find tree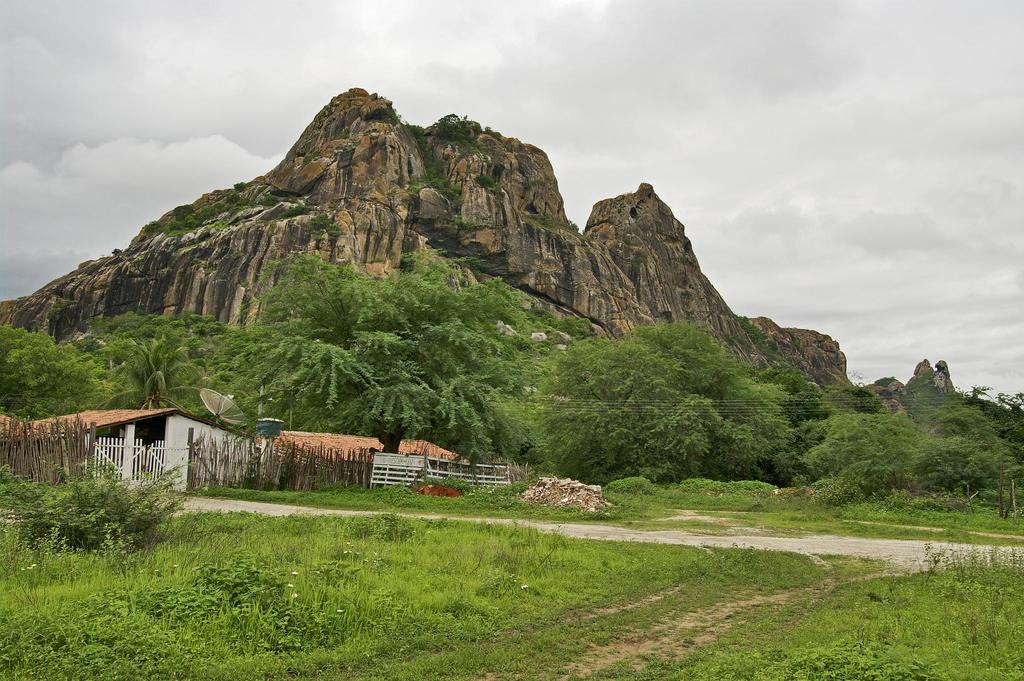
Rect(531, 310, 792, 498)
